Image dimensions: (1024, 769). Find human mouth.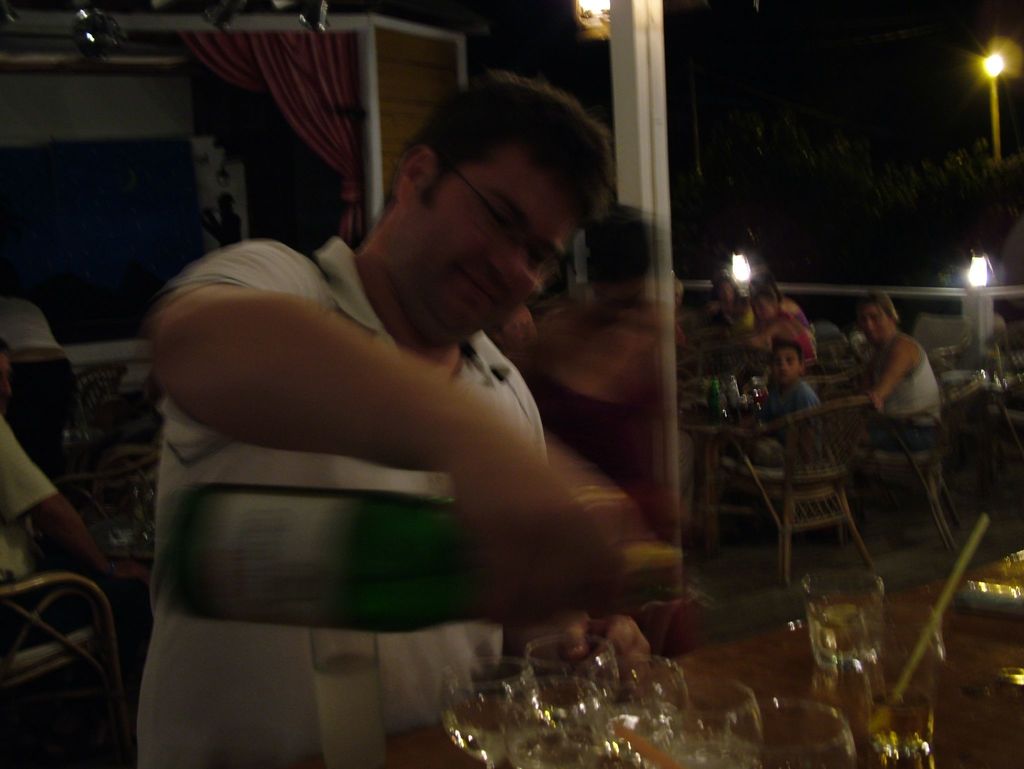
{"left": 458, "top": 267, "right": 493, "bottom": 304}.
